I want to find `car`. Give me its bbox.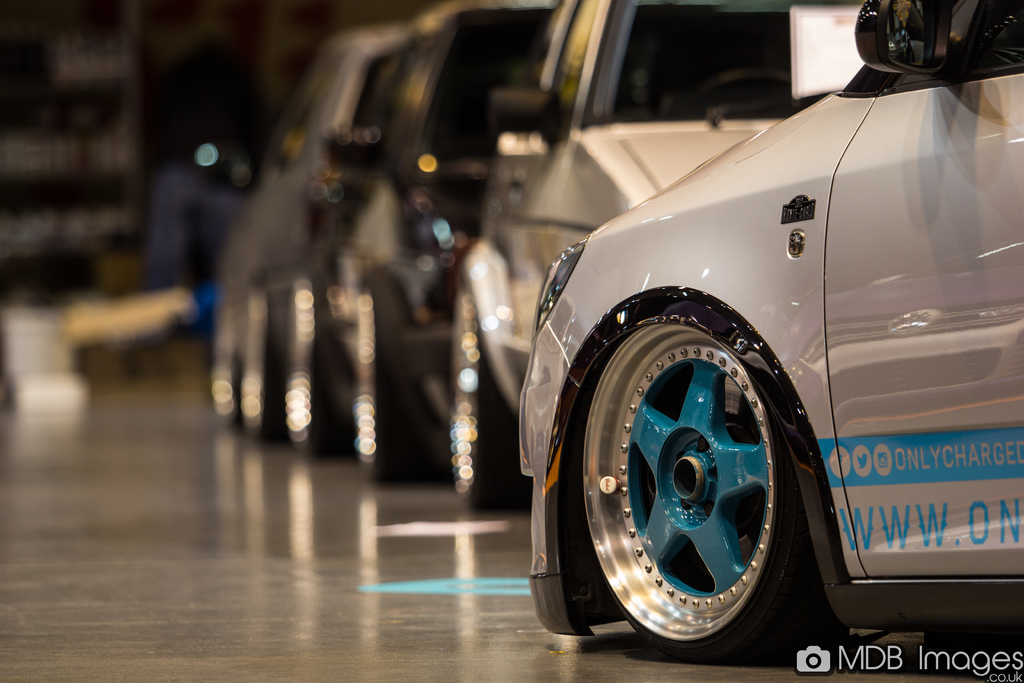
<region>518, 0, 1023, 657</region>.
